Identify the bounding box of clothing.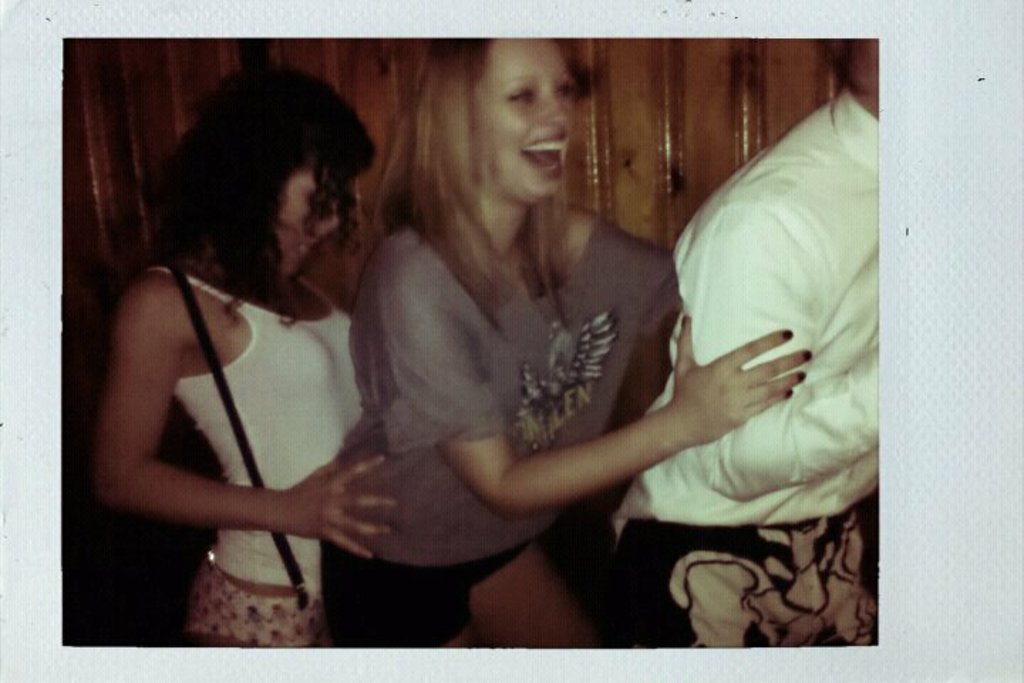
x1=135 y1=258 x2=370 y2=650.
